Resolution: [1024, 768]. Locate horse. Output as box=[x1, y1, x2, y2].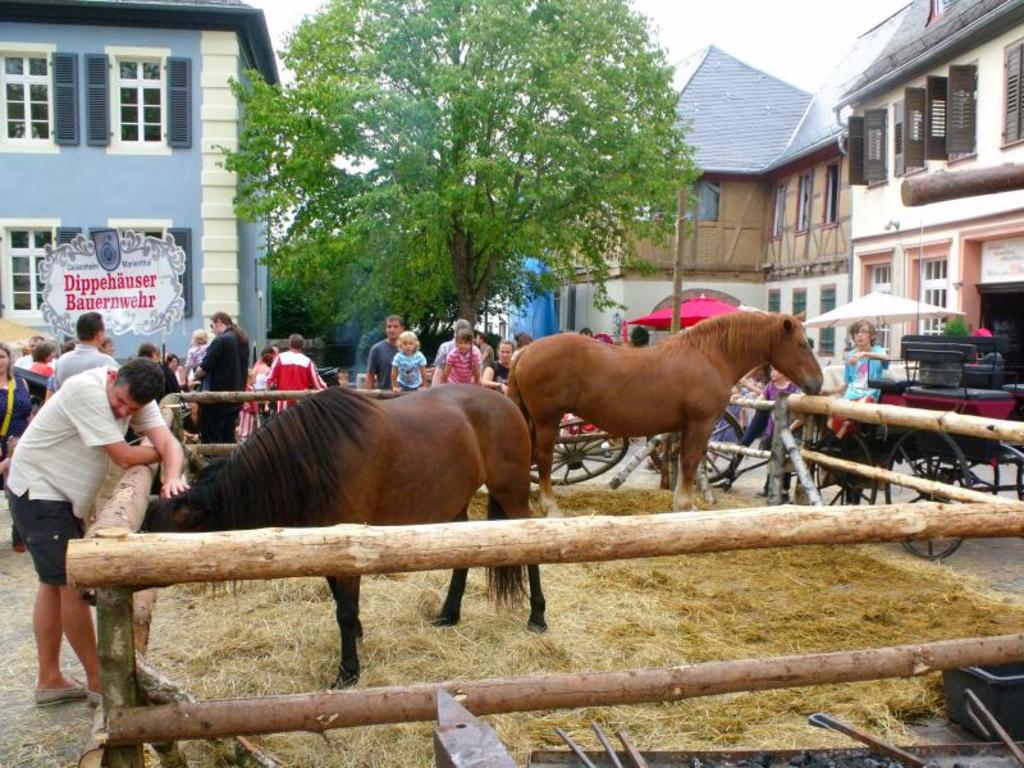
box=[502, 308, 826, 518].
